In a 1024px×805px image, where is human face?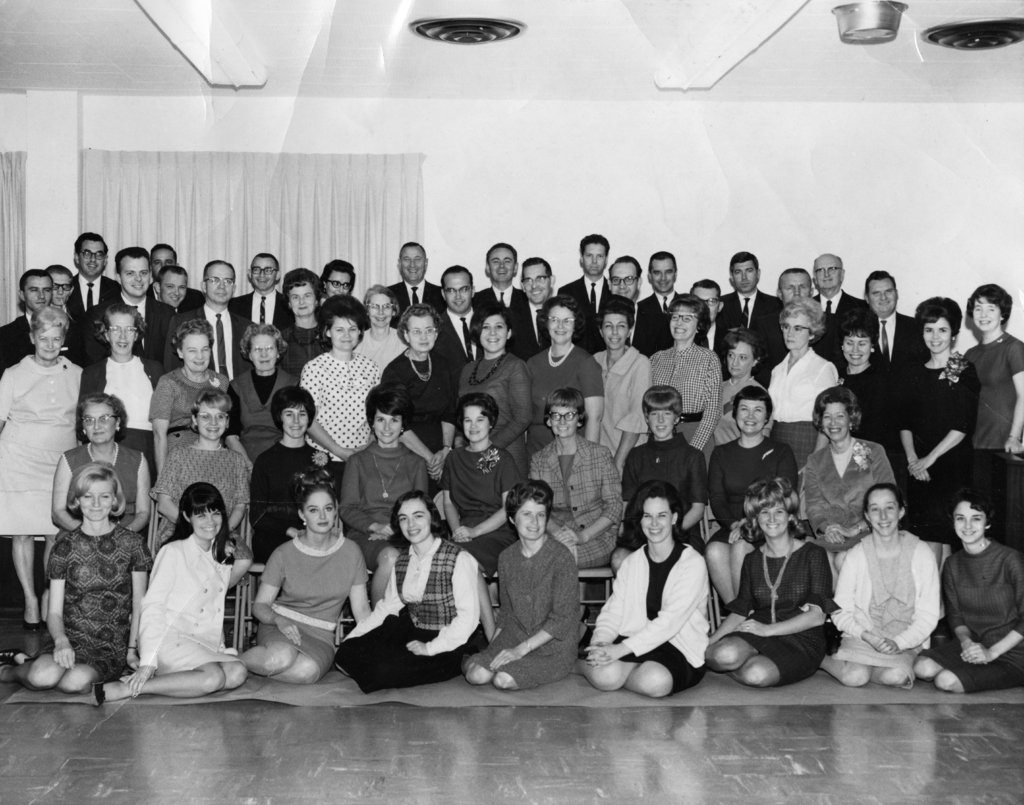
(x1=108, y1=316, x2=134, y2=352).
